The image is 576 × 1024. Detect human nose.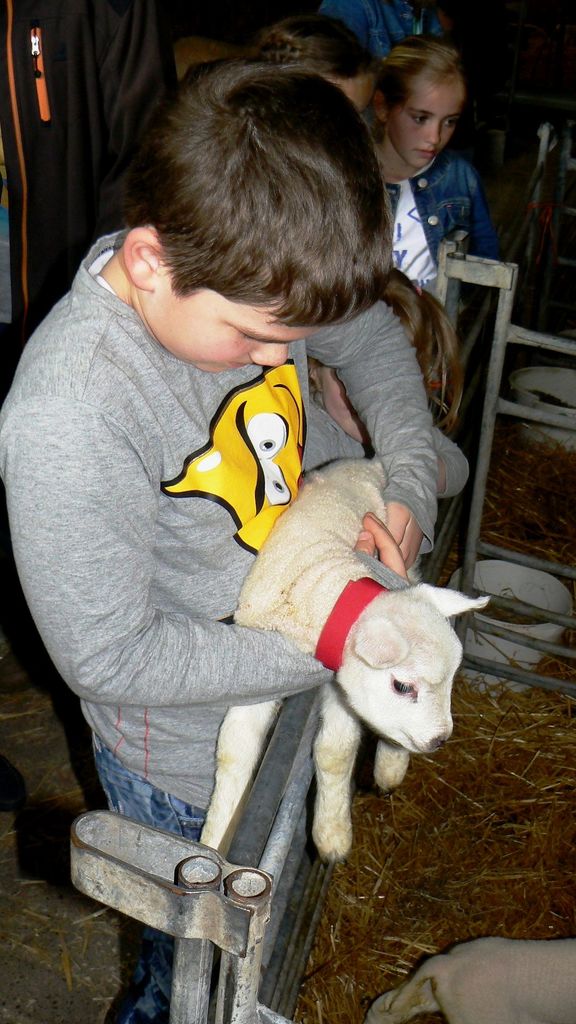
Detection: left=420, top=114, right=443, bottom=146.
